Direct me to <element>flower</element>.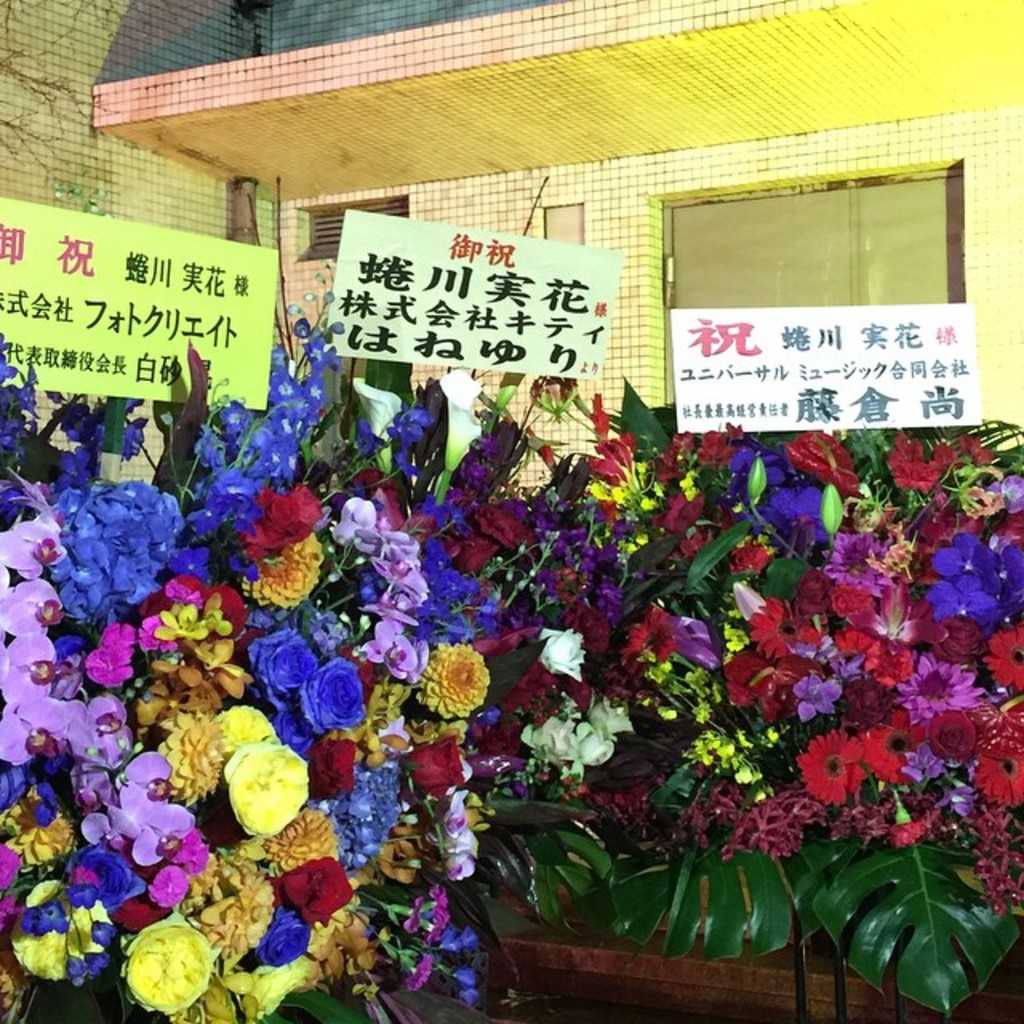
Direction: (x1=194, y1=722, x2=304, y2=850).
